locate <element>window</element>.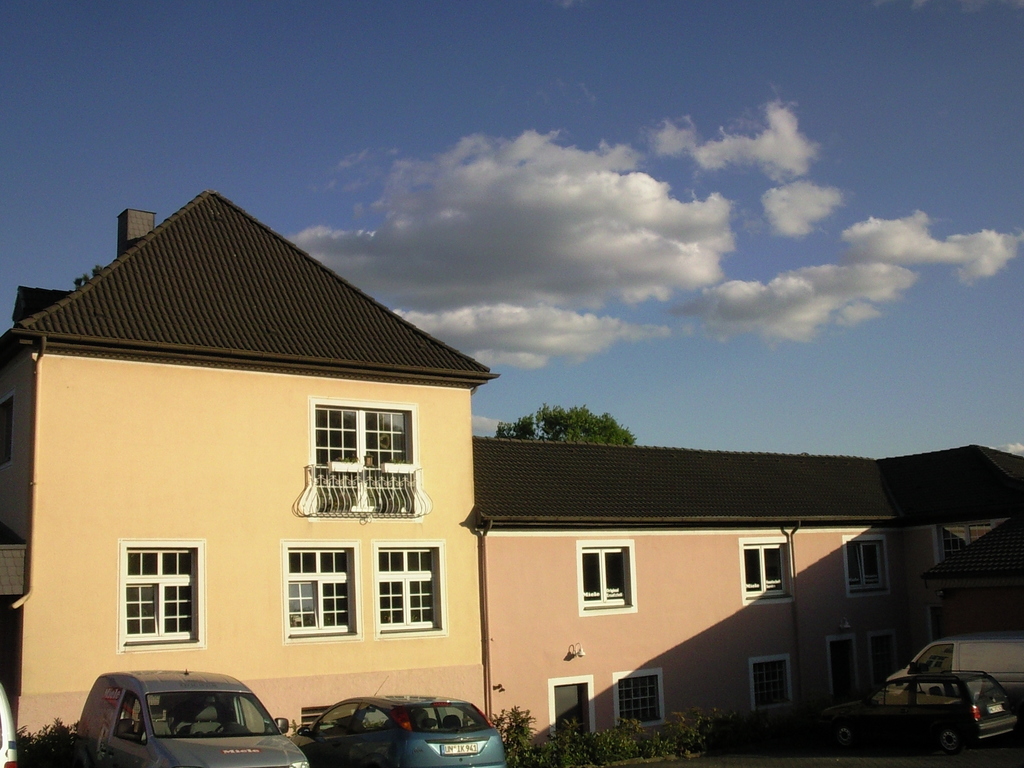
Bounding box: locate(108, 550, 197, 656).
